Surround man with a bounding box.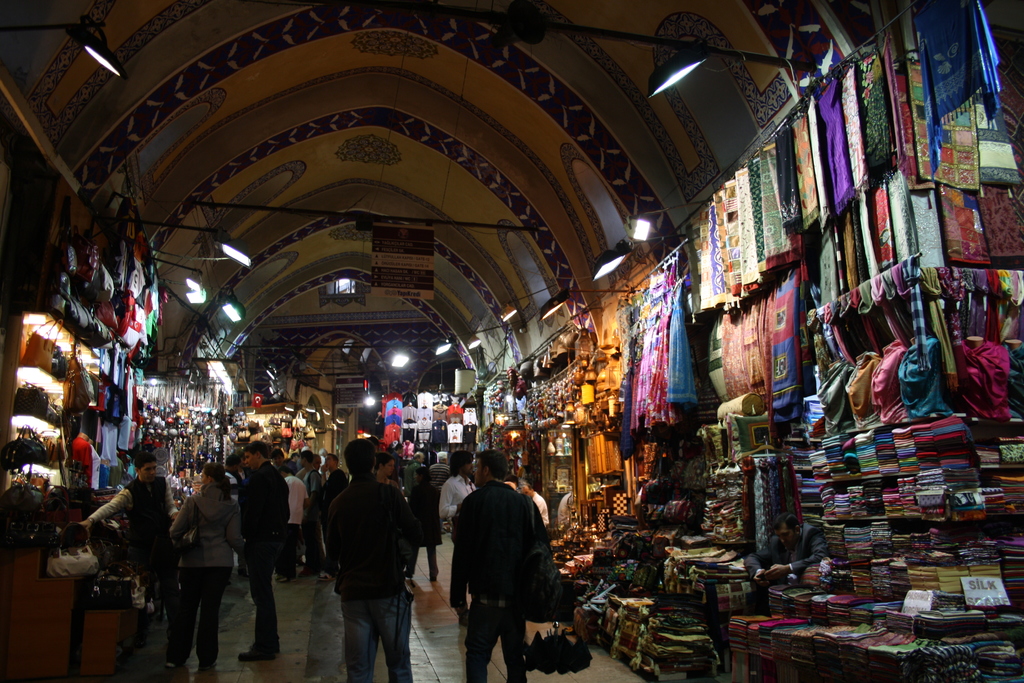
(left=239, top=441, right=292, bottom=662).
